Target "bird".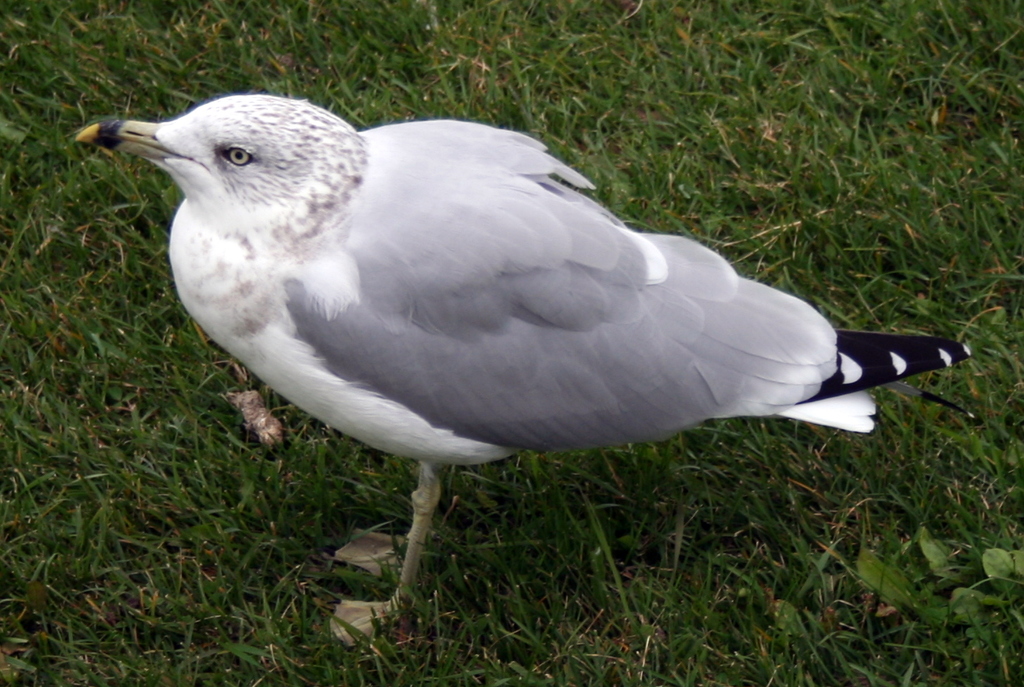
Target region: (left=60, top=91, right=916, bottom=629).
